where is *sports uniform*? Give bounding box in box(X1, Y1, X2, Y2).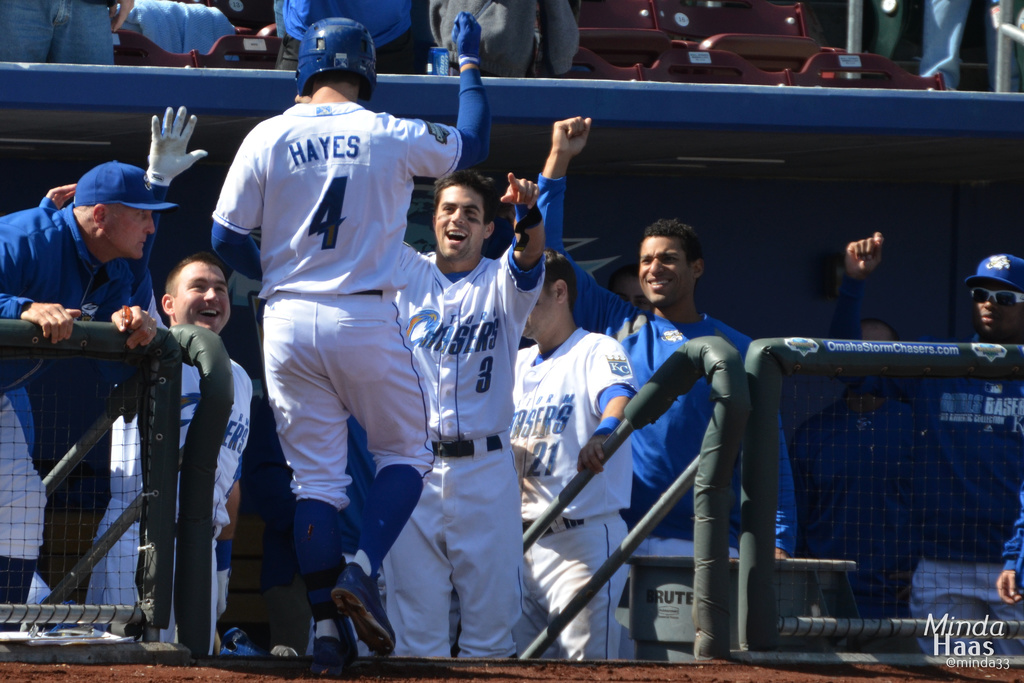
box(508, 328, 644, 660).
